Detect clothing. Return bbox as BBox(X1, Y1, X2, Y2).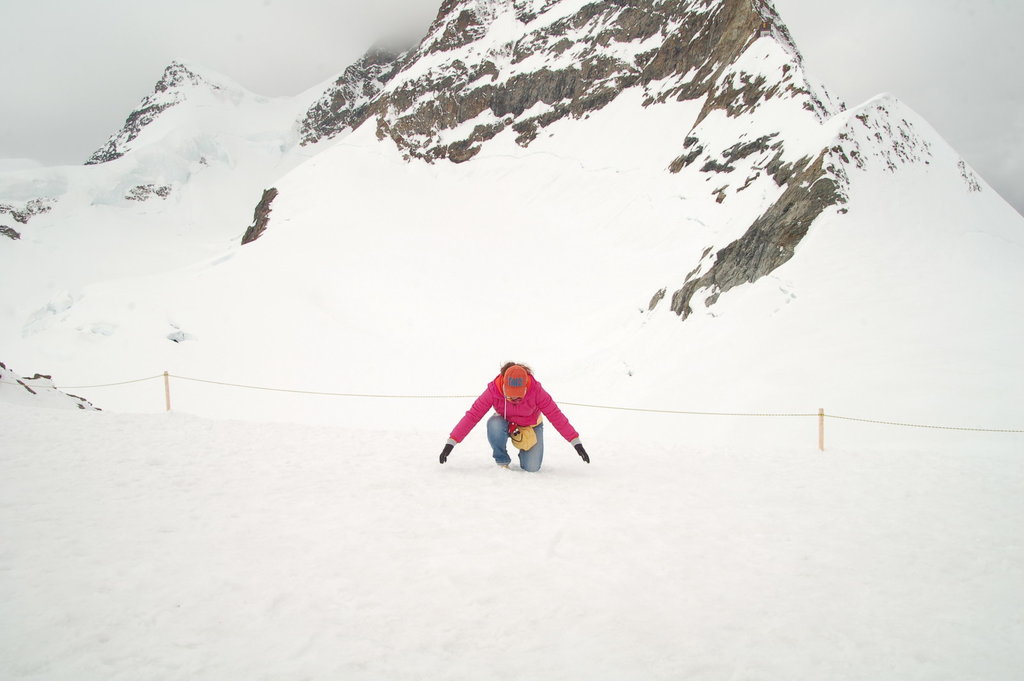
BBox(450, 369, 580, 467).
